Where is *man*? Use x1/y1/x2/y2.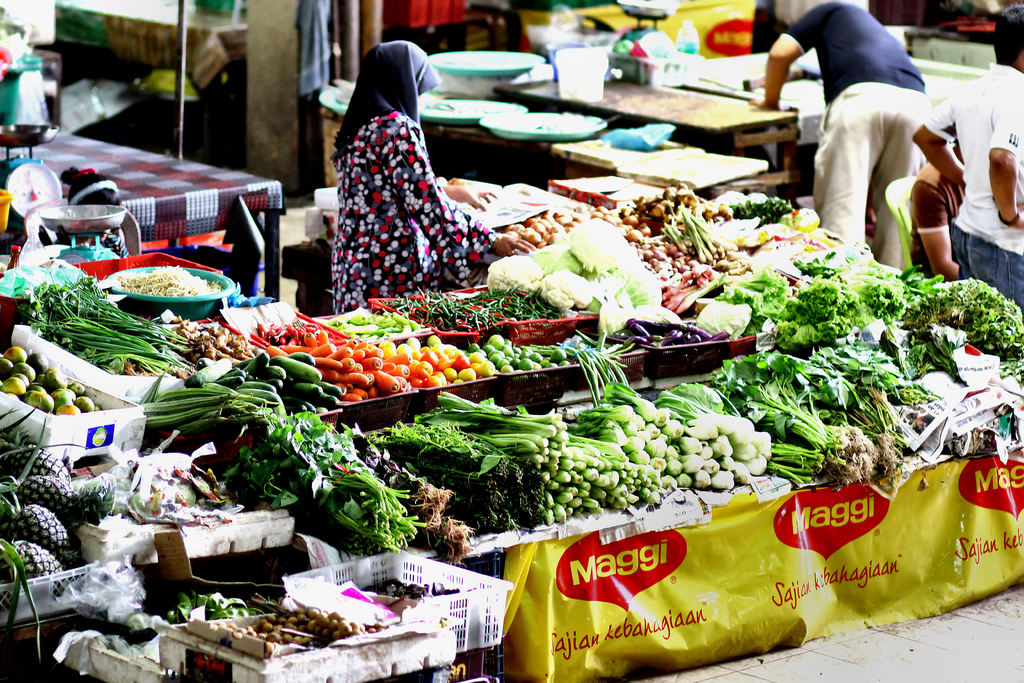
753/15/978/274.
